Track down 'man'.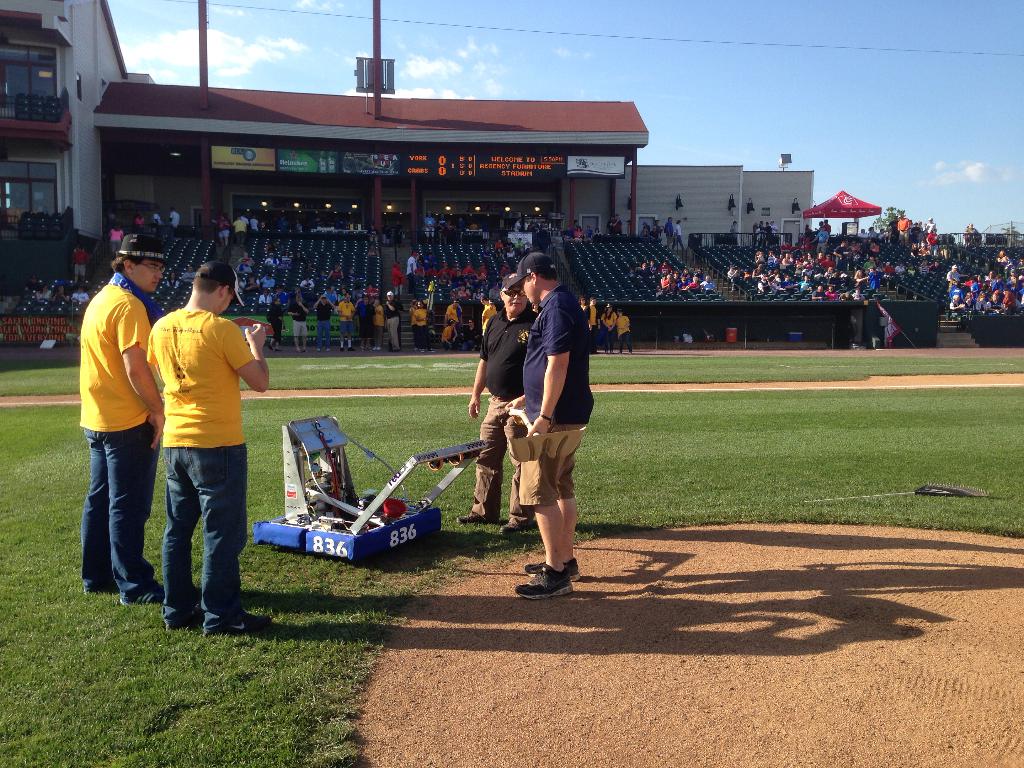
Tracked to left=283, top=297, right=308, bottom=360.
